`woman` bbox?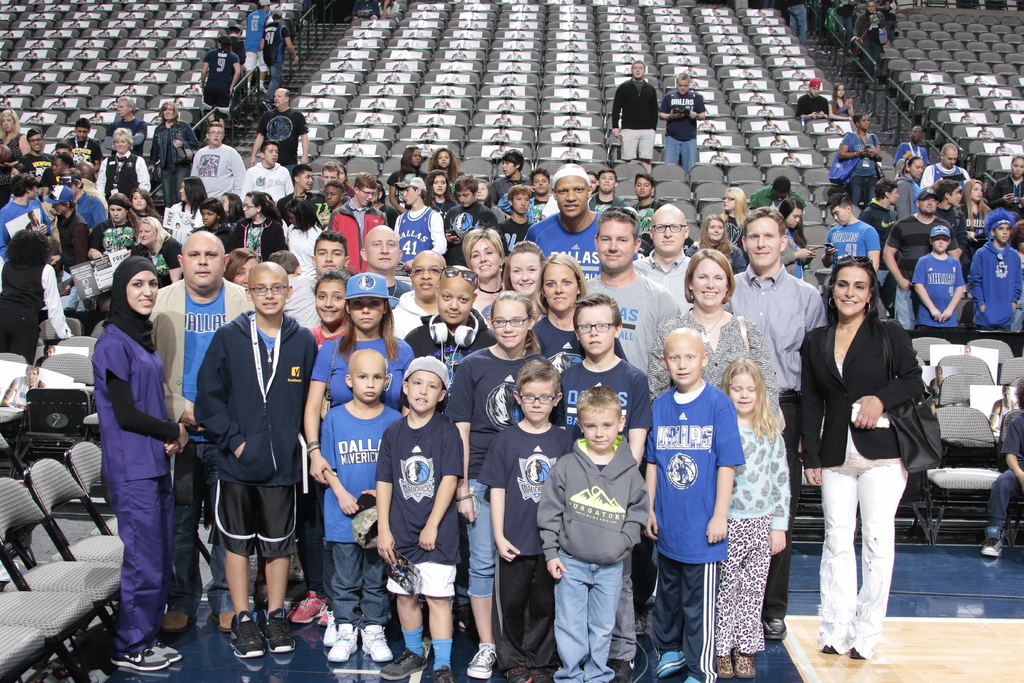
[x1=226, y1=191, x2=287, y2=263]
